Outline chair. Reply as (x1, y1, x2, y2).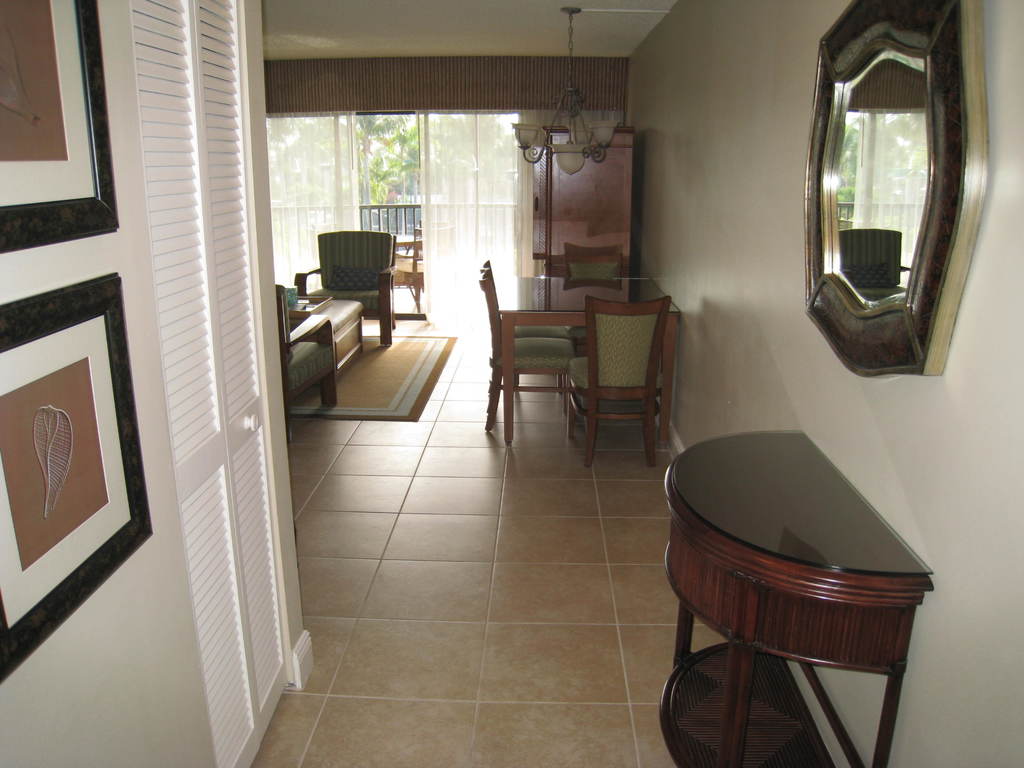
(294, 225, 396, 346).
